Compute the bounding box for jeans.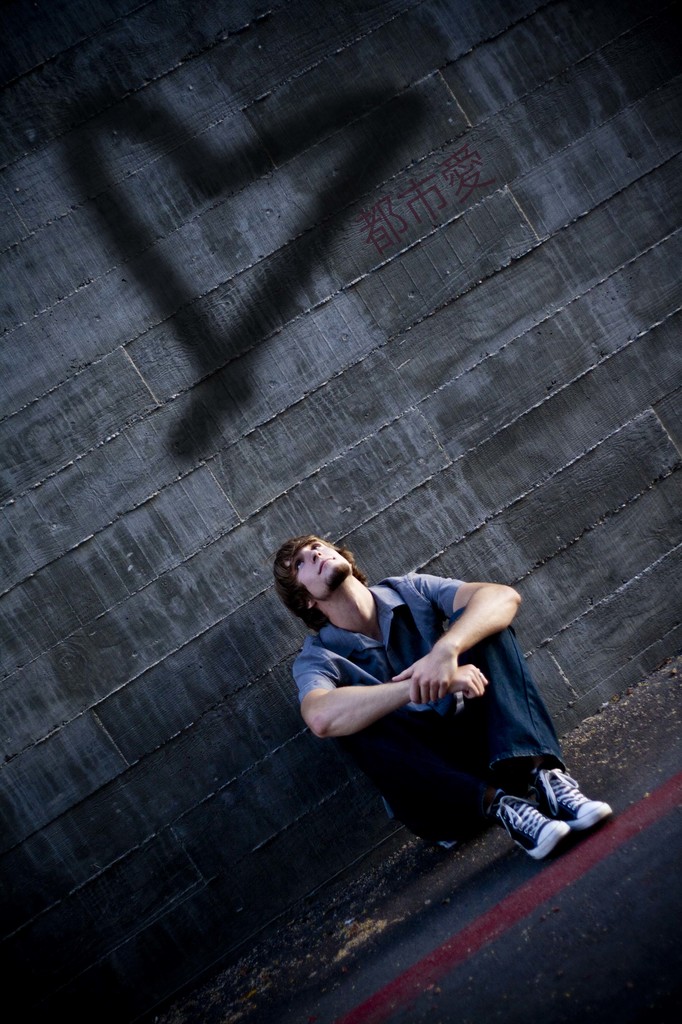
(394,601,561,831).
